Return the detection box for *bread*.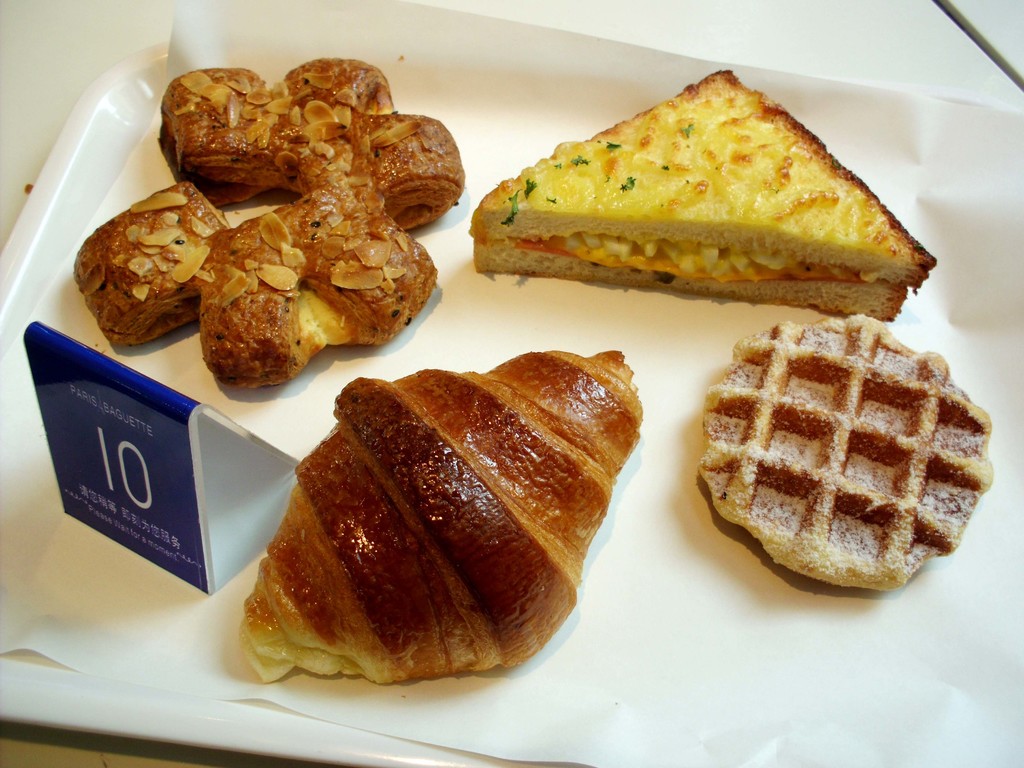
box(232, 341, 644, 696).
